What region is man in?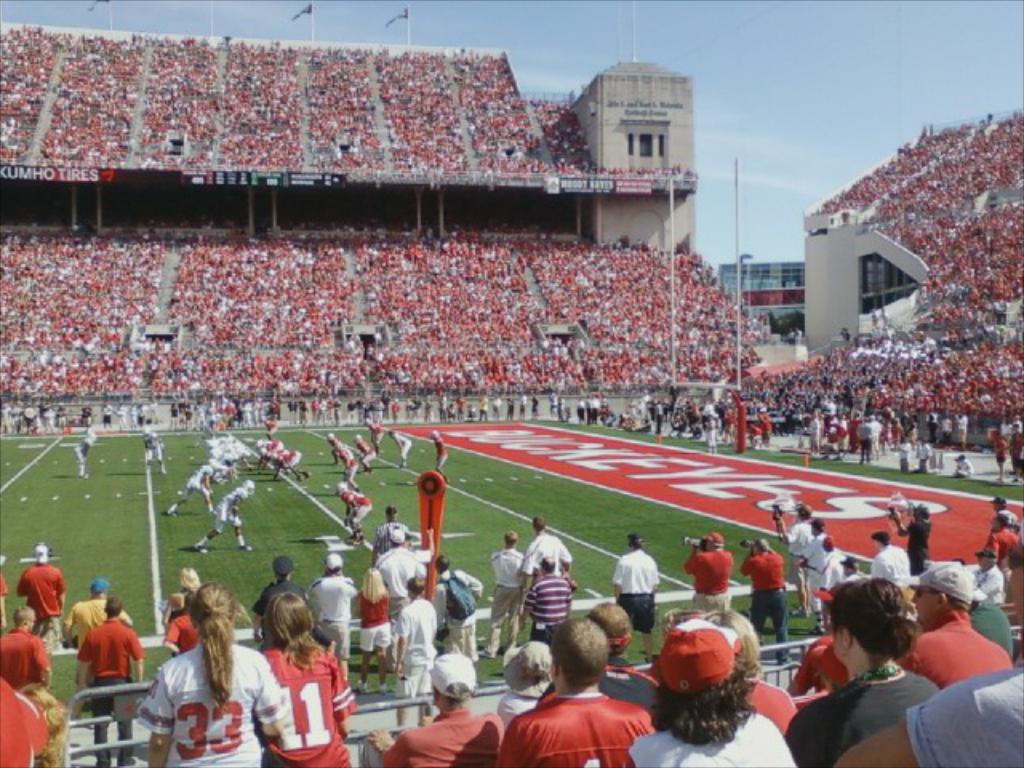
box(365, 418, 387, 445).
